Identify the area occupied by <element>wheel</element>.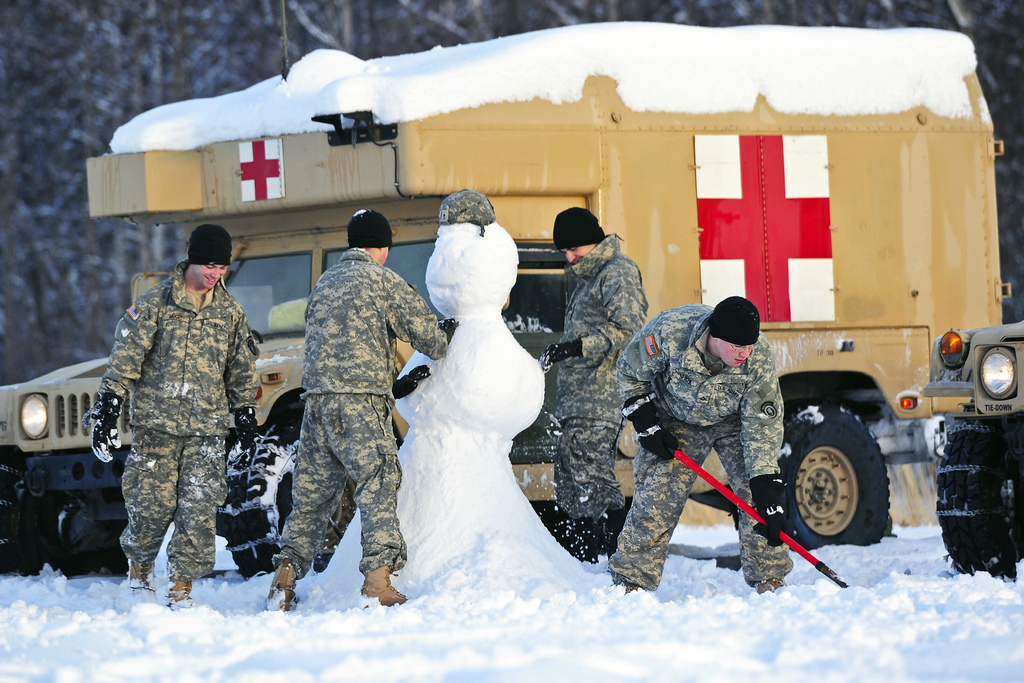
Area: [792,405,892,567].
